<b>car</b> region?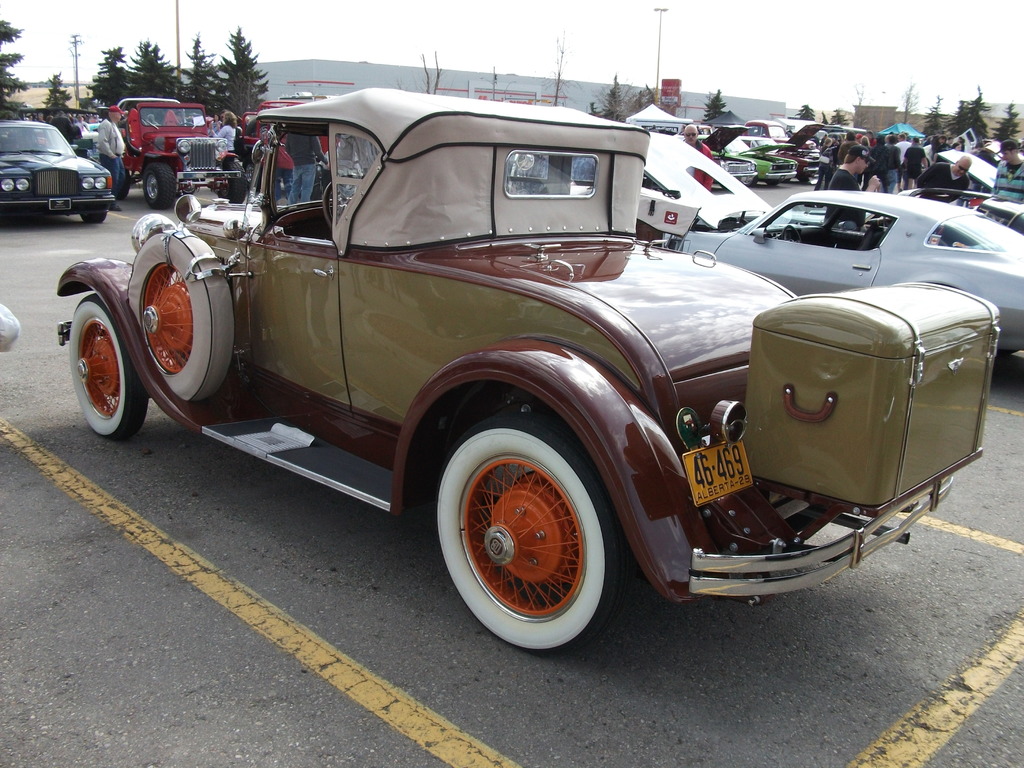
Rect(99, 99, 256, 211)
